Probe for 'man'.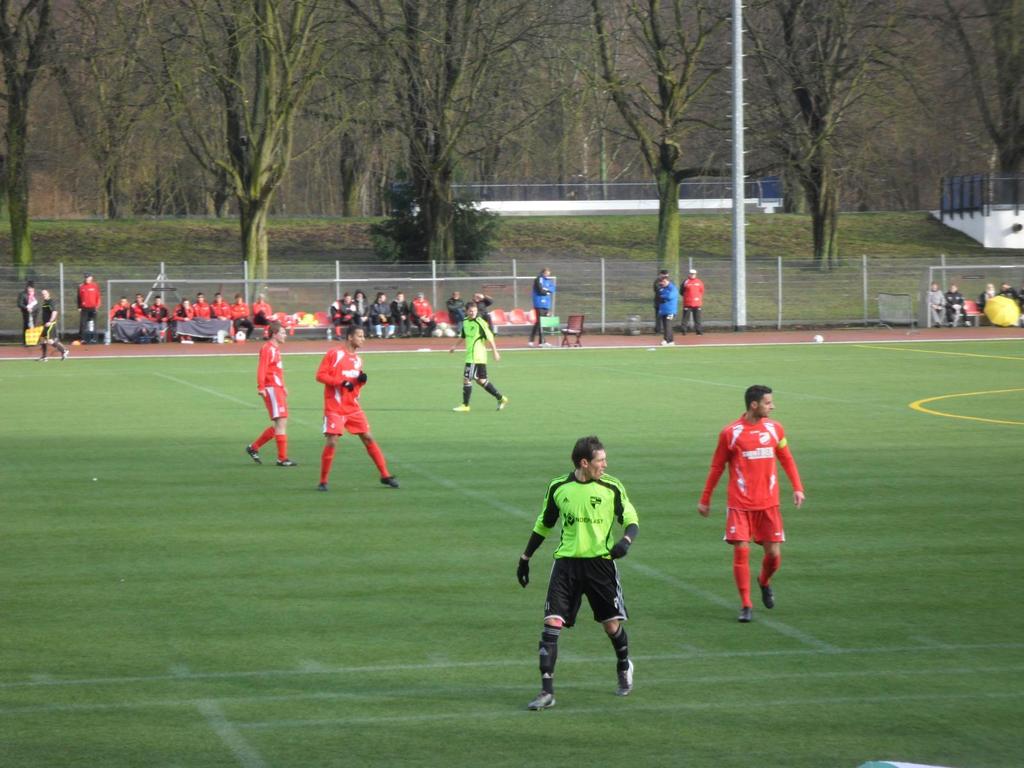
Probe result: left=409, top=291, right=438, bottom=337.
